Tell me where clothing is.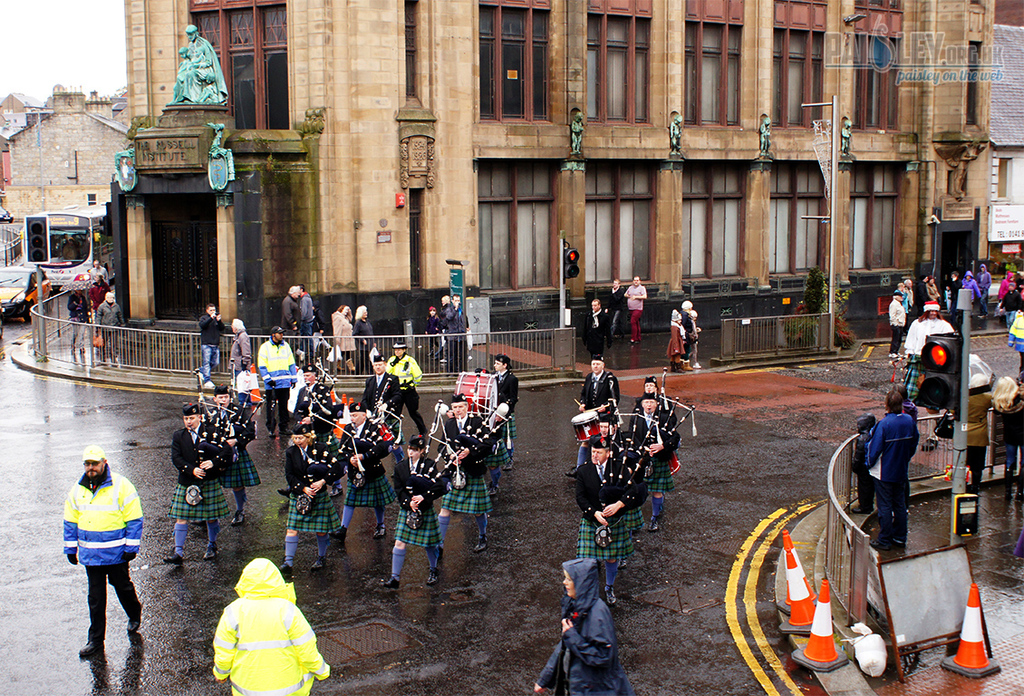
clothing is at (884, 290, 910, 359).
